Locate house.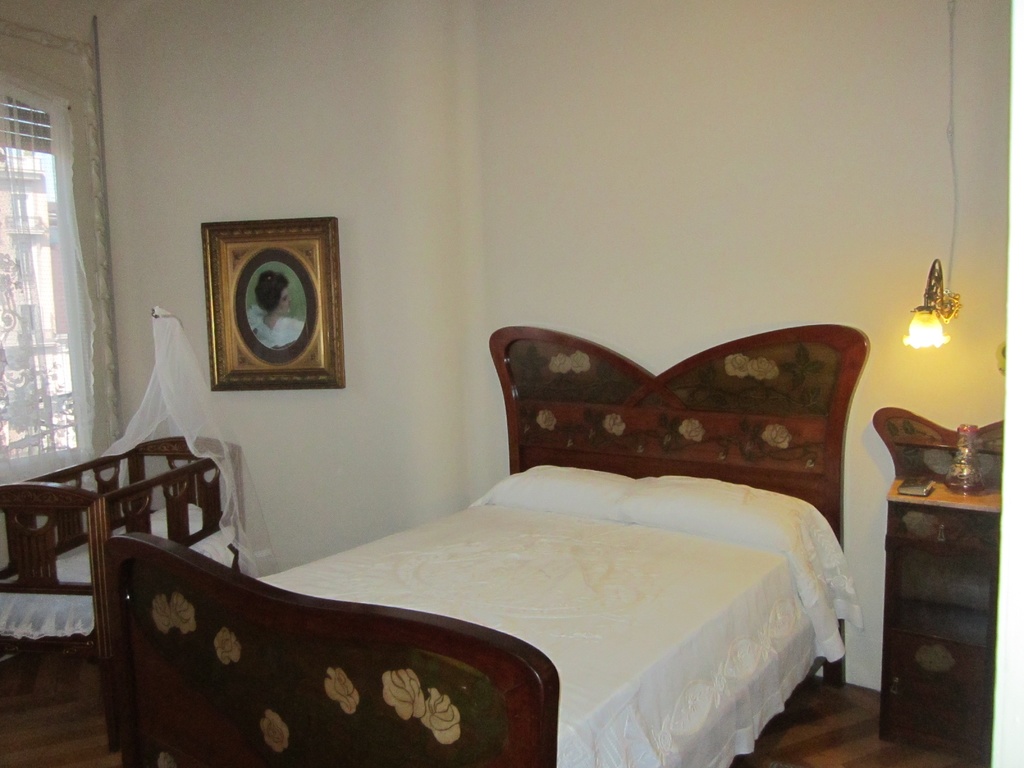
Bounding box: select_region(1, 0, 1010, 767).
